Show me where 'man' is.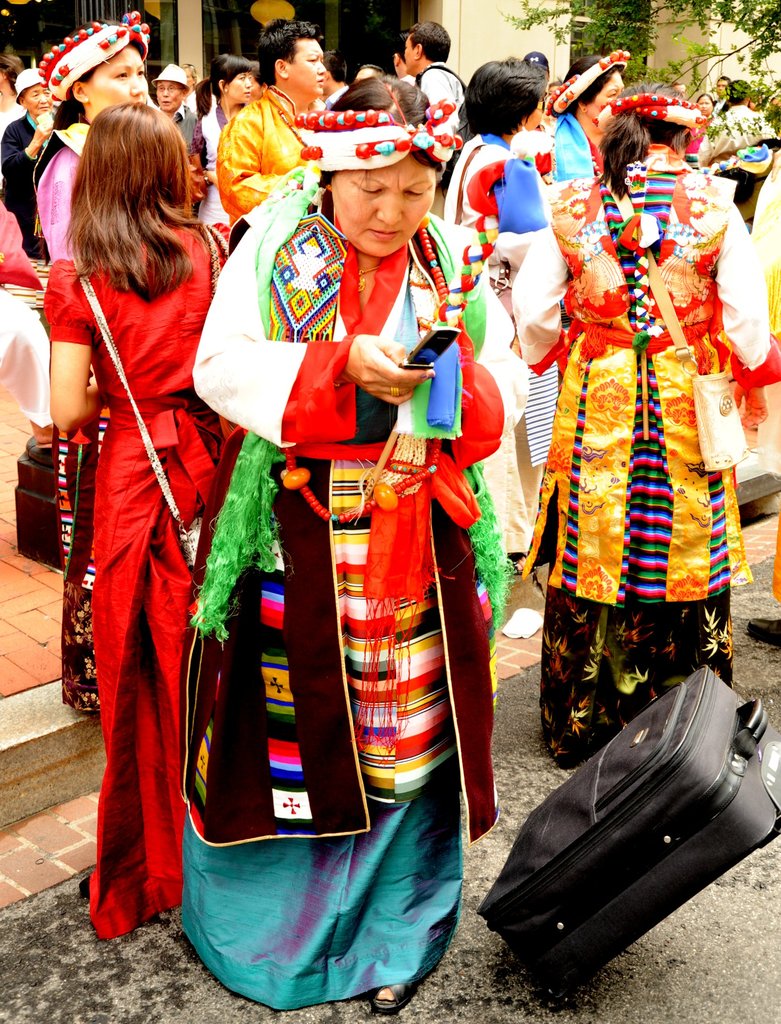
'man' is at (397, 26, 482, 148).
